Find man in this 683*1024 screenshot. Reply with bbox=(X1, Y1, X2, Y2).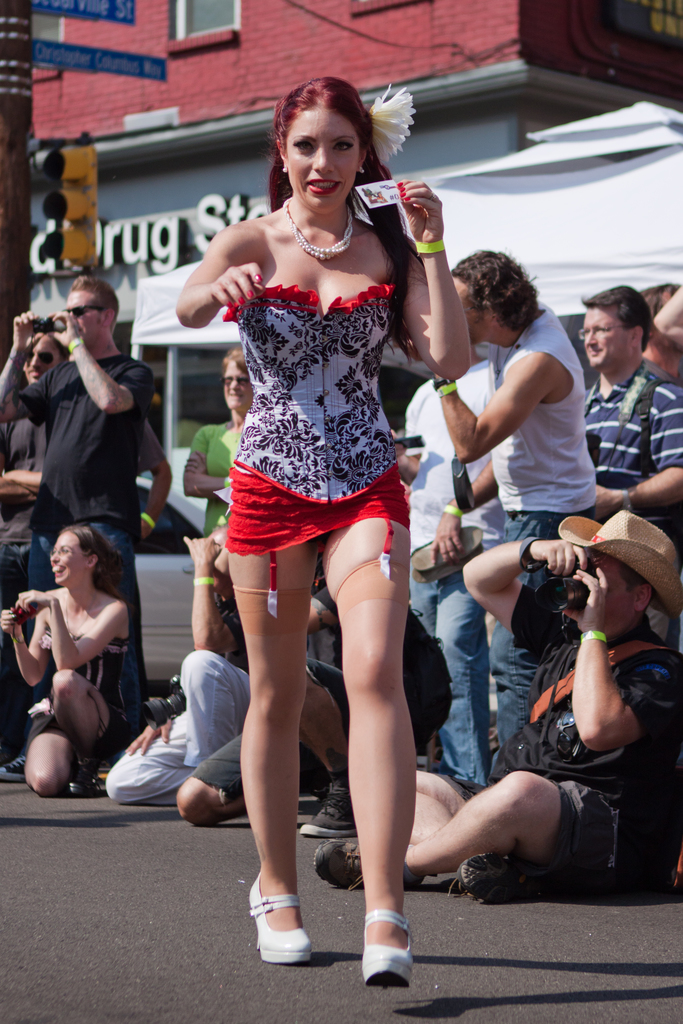
bbox=(432, 250, 599, 781).
